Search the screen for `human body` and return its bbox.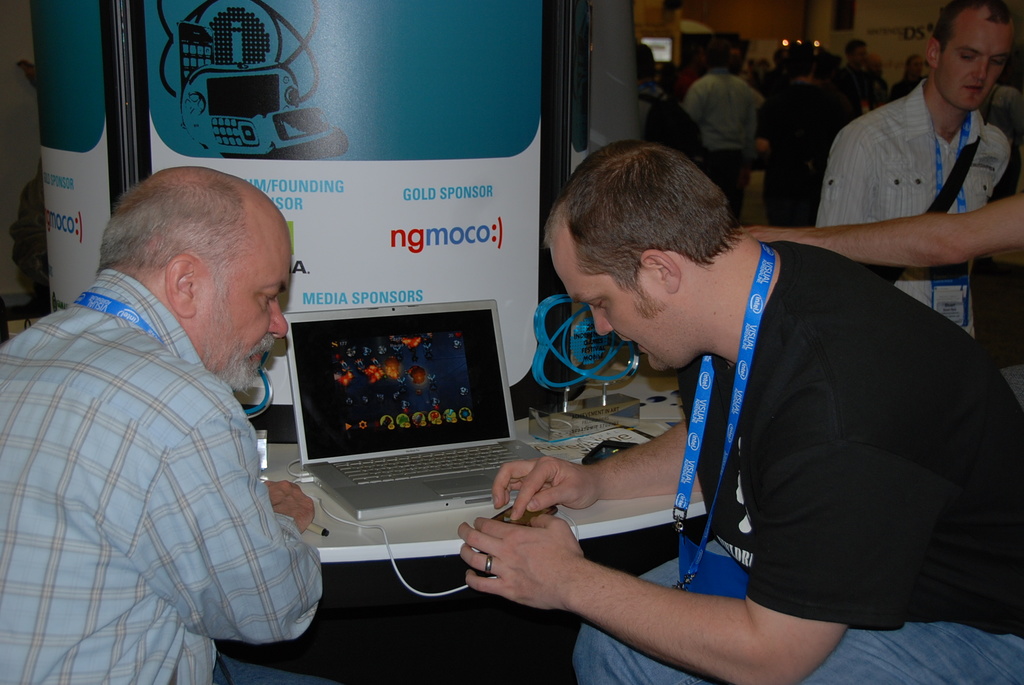
Found: rect(828, 0, 1012, 331).
